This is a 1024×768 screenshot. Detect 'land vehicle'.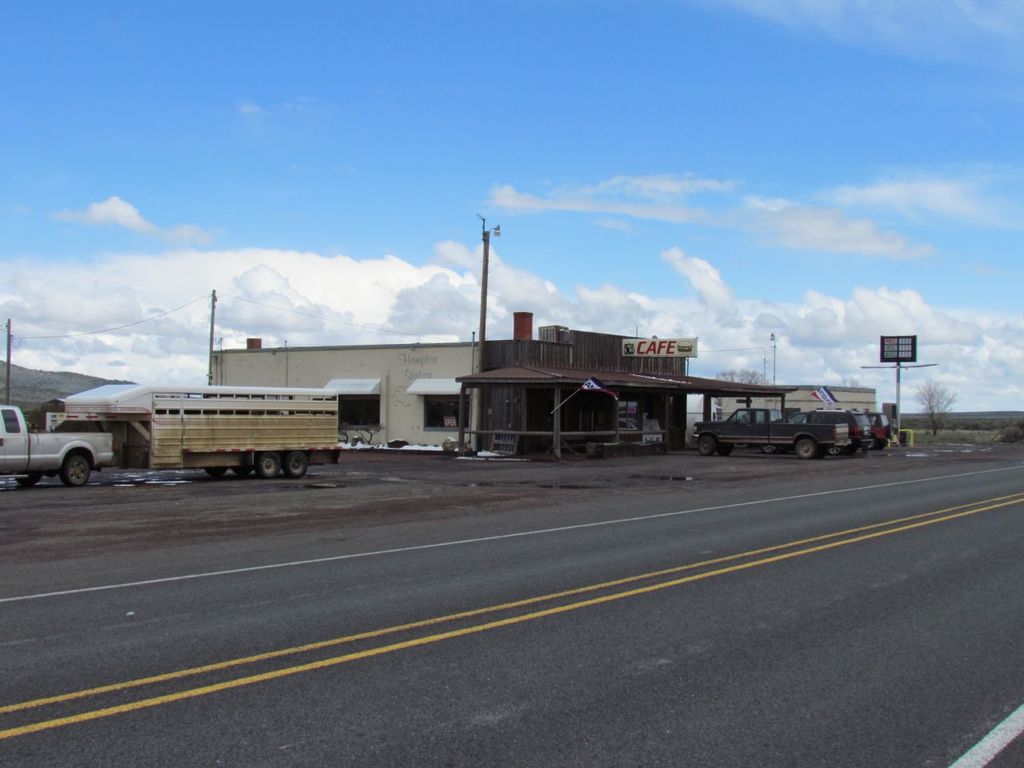
<box>802,407,869,455</box>.
